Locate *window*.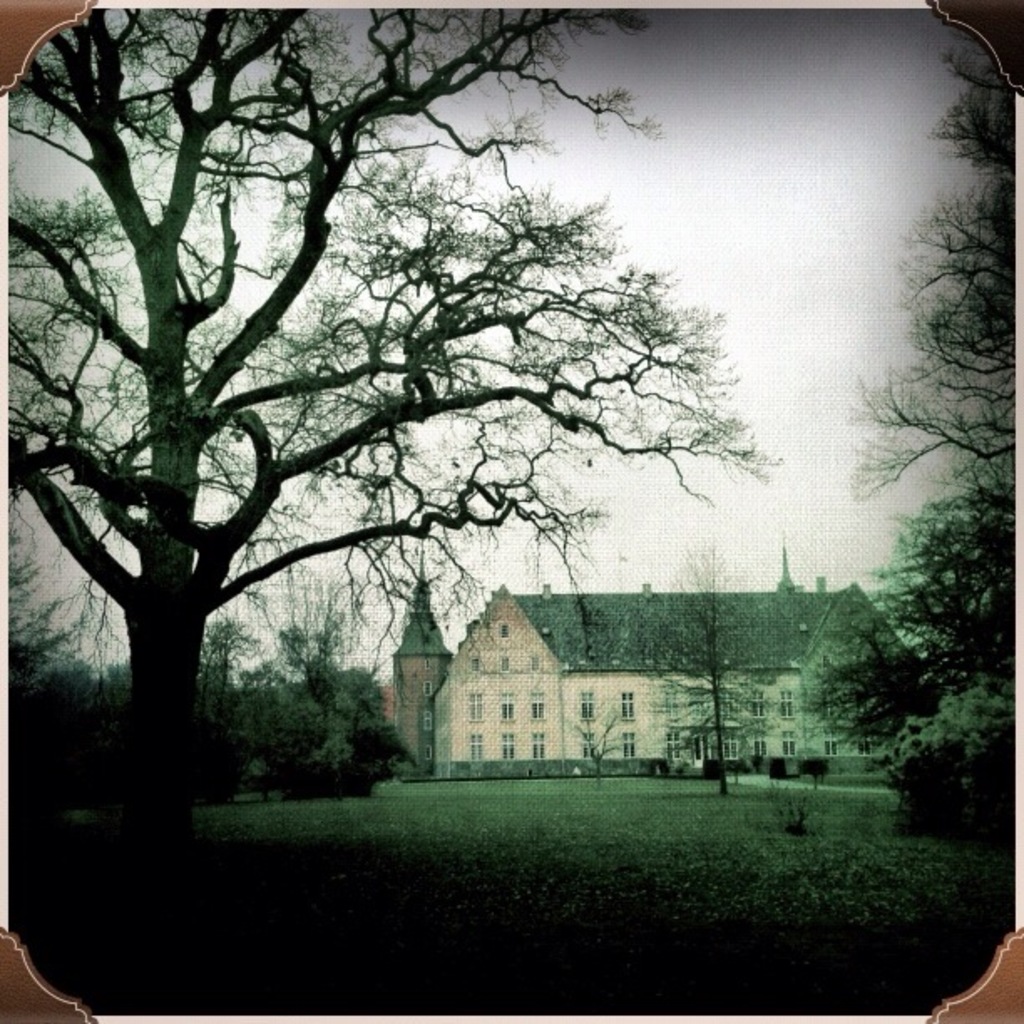
Bounding box: pyautogui.locateOnScreen(502, 693, 514, 718).
